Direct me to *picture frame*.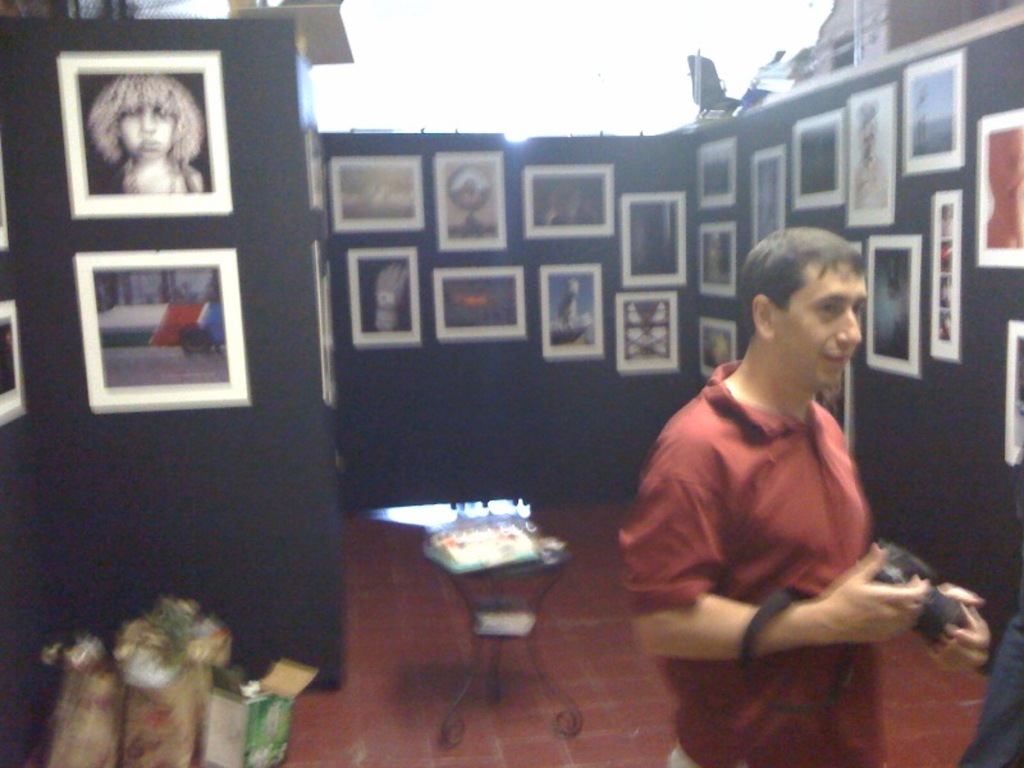
Direction: locate(997, 321, 1023, 468).
